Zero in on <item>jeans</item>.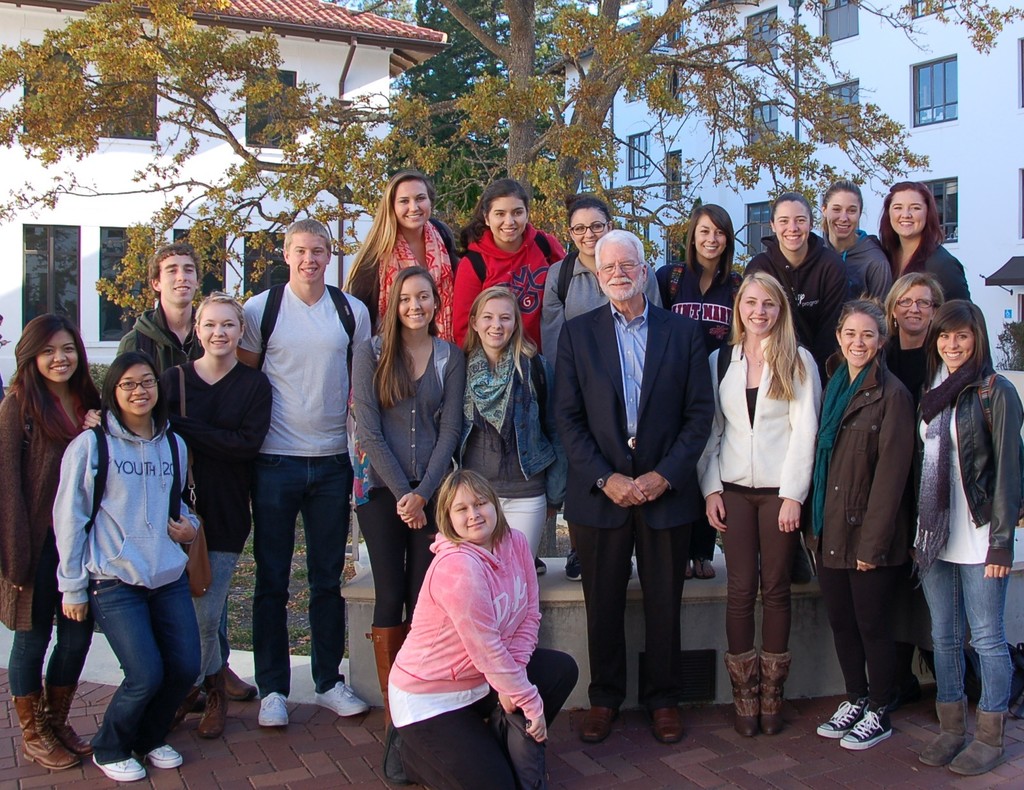
Zeroed in: {"left": 820, "top": 565, "right": 902, "bottom": 698}.
